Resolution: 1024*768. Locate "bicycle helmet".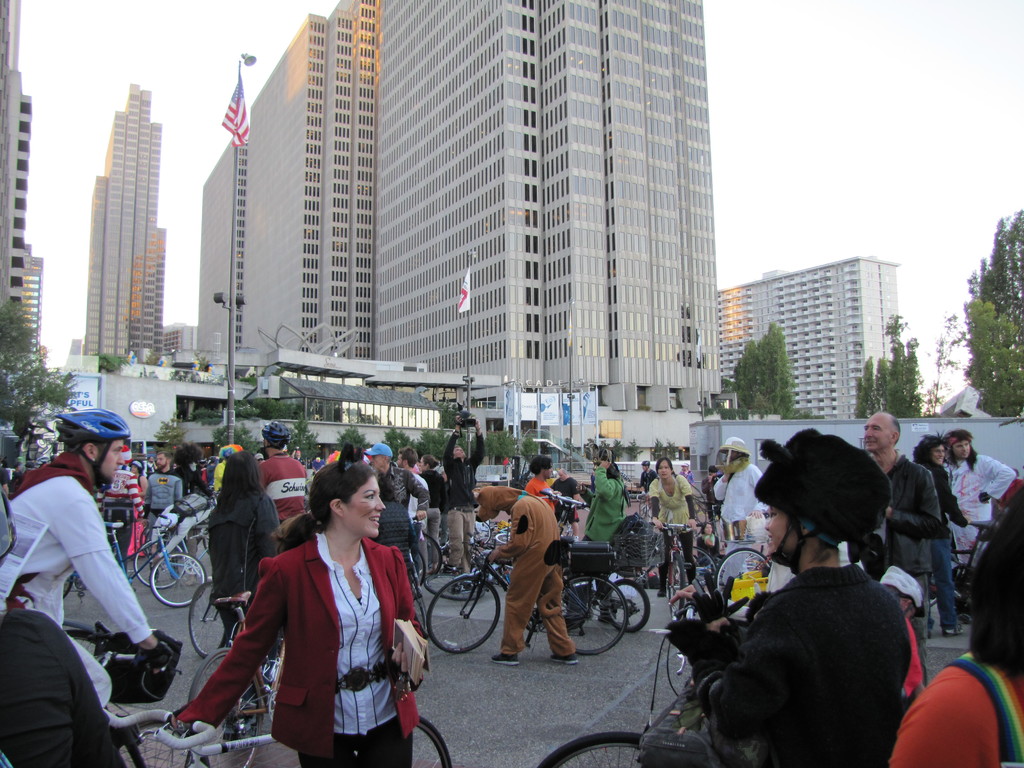
bbox=[255, 419, 291, 445].
